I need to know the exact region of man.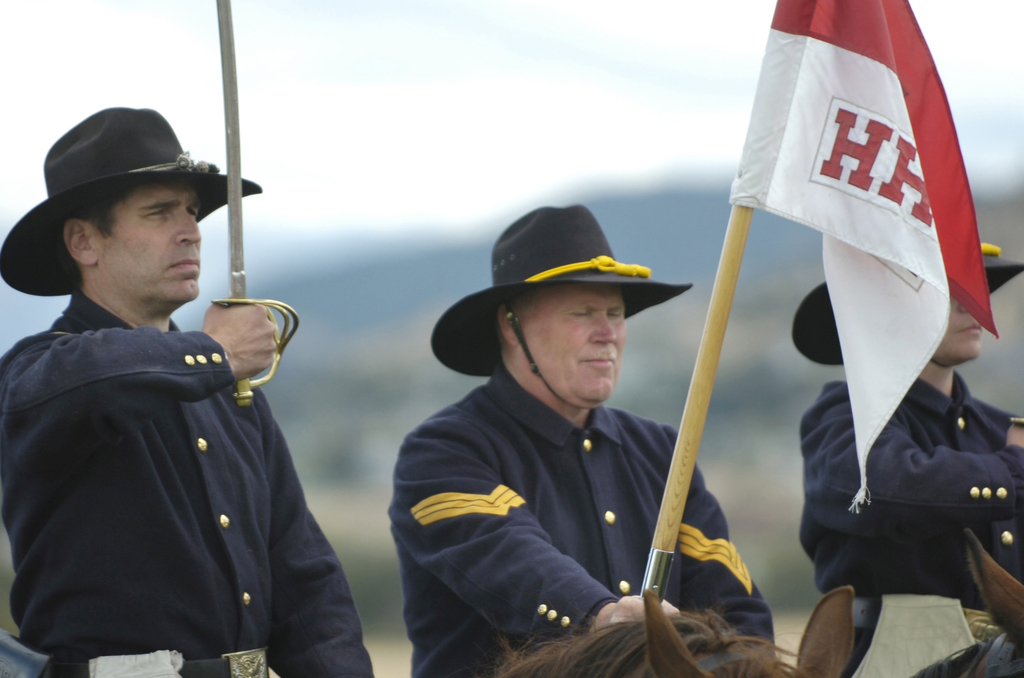
Region: {"x1": 799, "y1": 239, "x2": 1023, "y2": 677}.
